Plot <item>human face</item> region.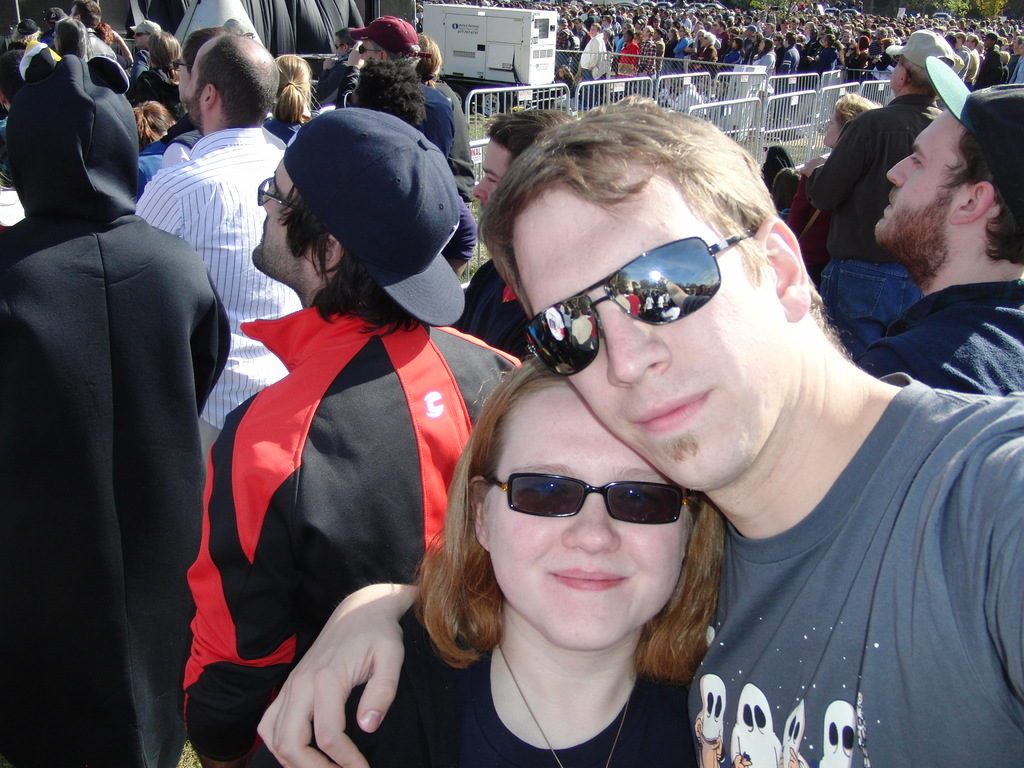
Plotted at select_region(733, 41, 737, 46).
